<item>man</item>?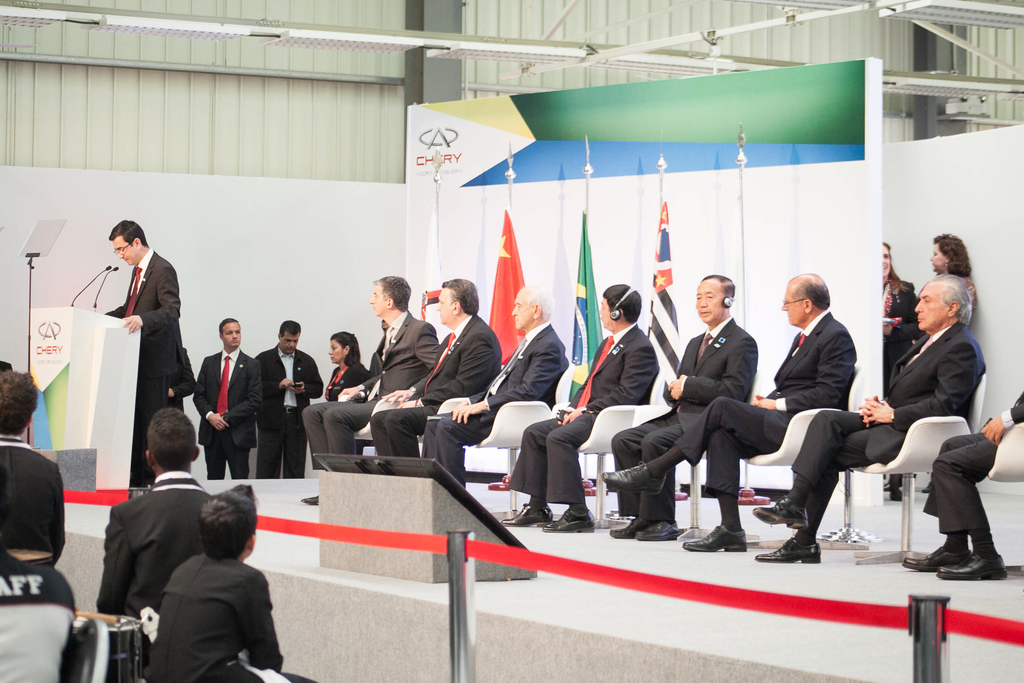
BBox(754, 276, 985, 567)
